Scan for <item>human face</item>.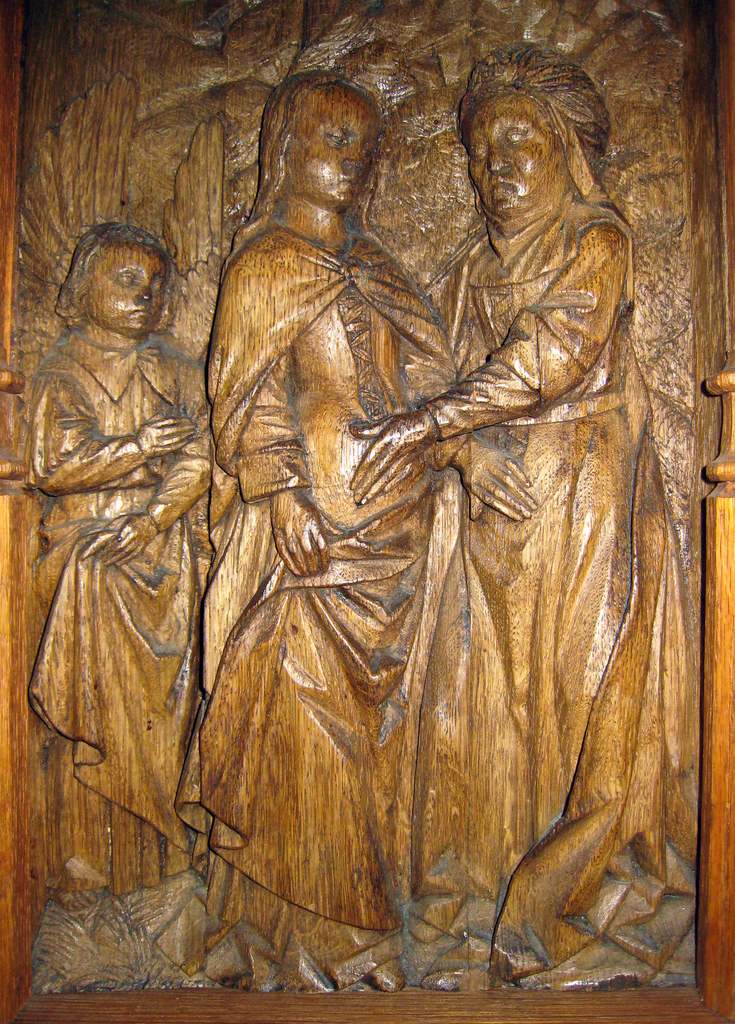
Scan result: [x1=293, y1=92, x2=377, y2=209].
